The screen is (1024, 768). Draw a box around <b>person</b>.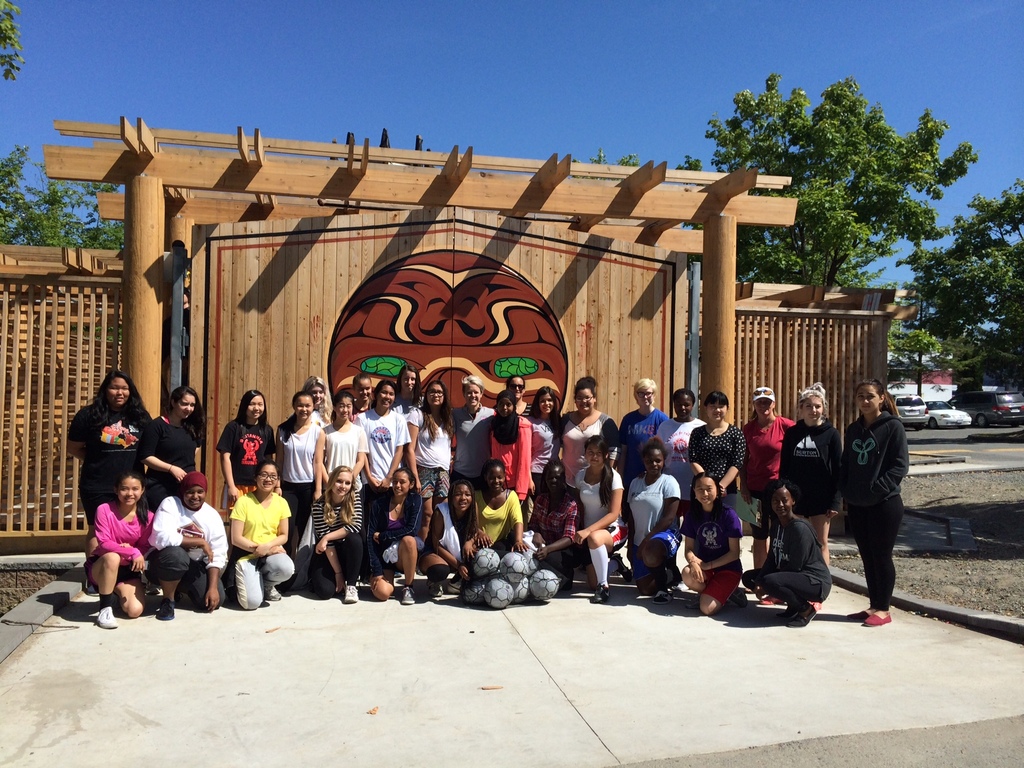
<region>627, 446, 674, 632</region>.
